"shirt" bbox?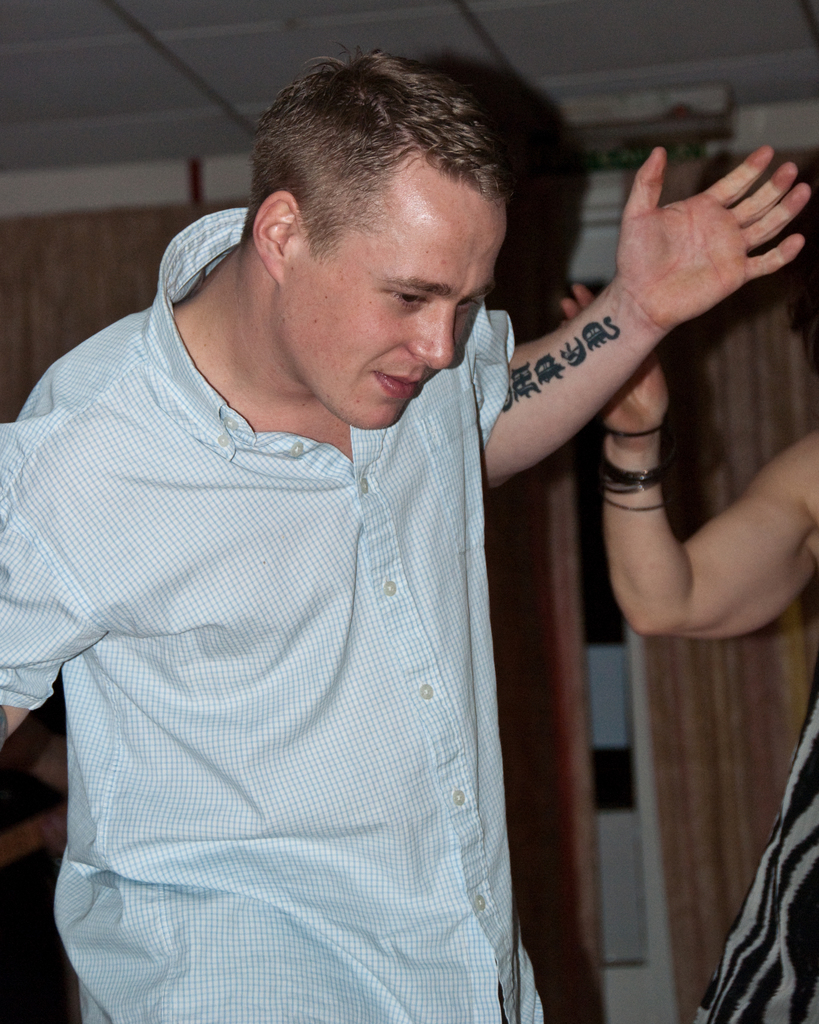
(0, 205, 550, 1023)
